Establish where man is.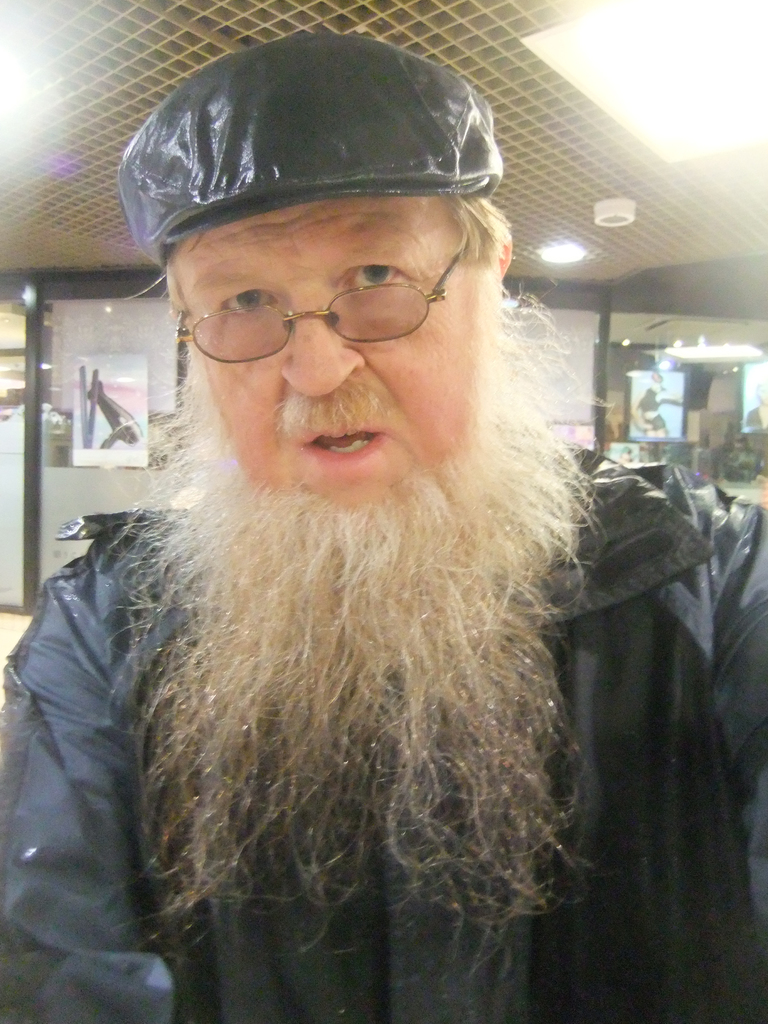
Established at region(0, 22, 767, 1023).
